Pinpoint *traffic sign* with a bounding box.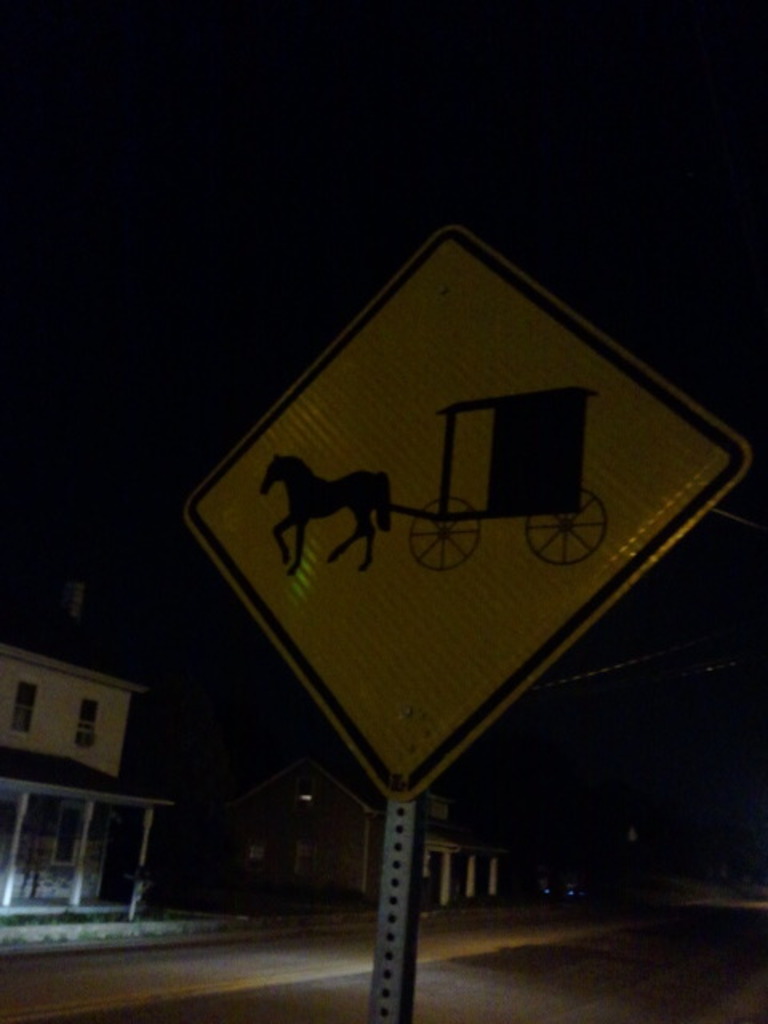
box(187, 214, 755, 800).
